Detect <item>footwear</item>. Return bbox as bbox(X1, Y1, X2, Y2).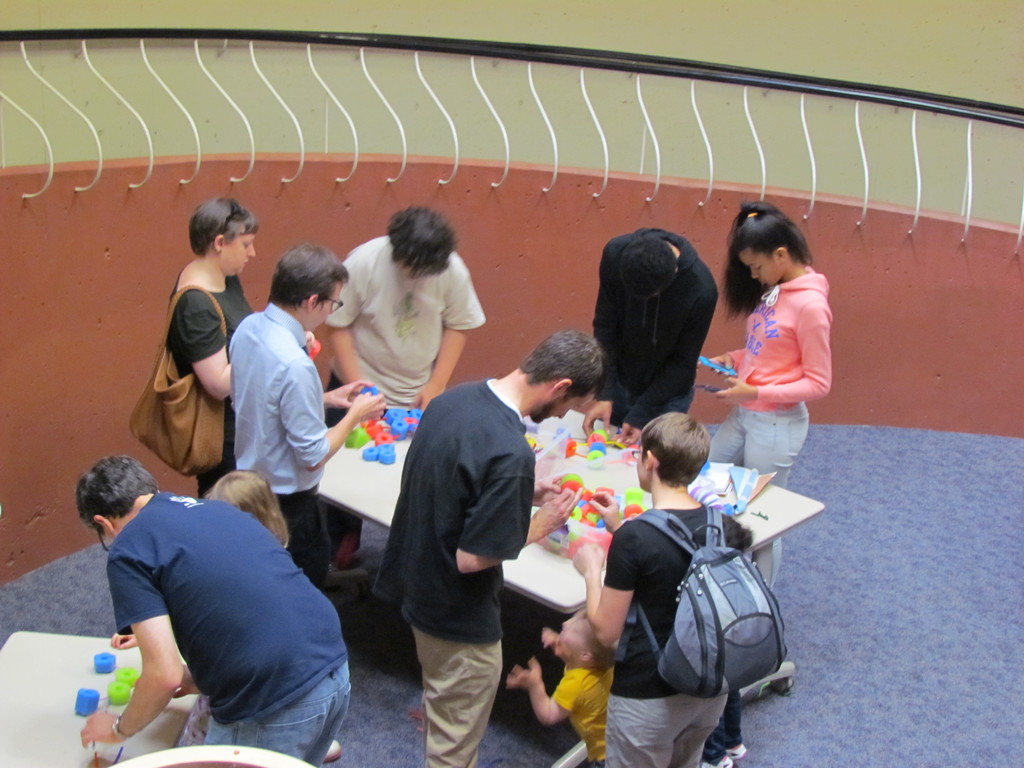
bbox(728, 743, 744, 763).
